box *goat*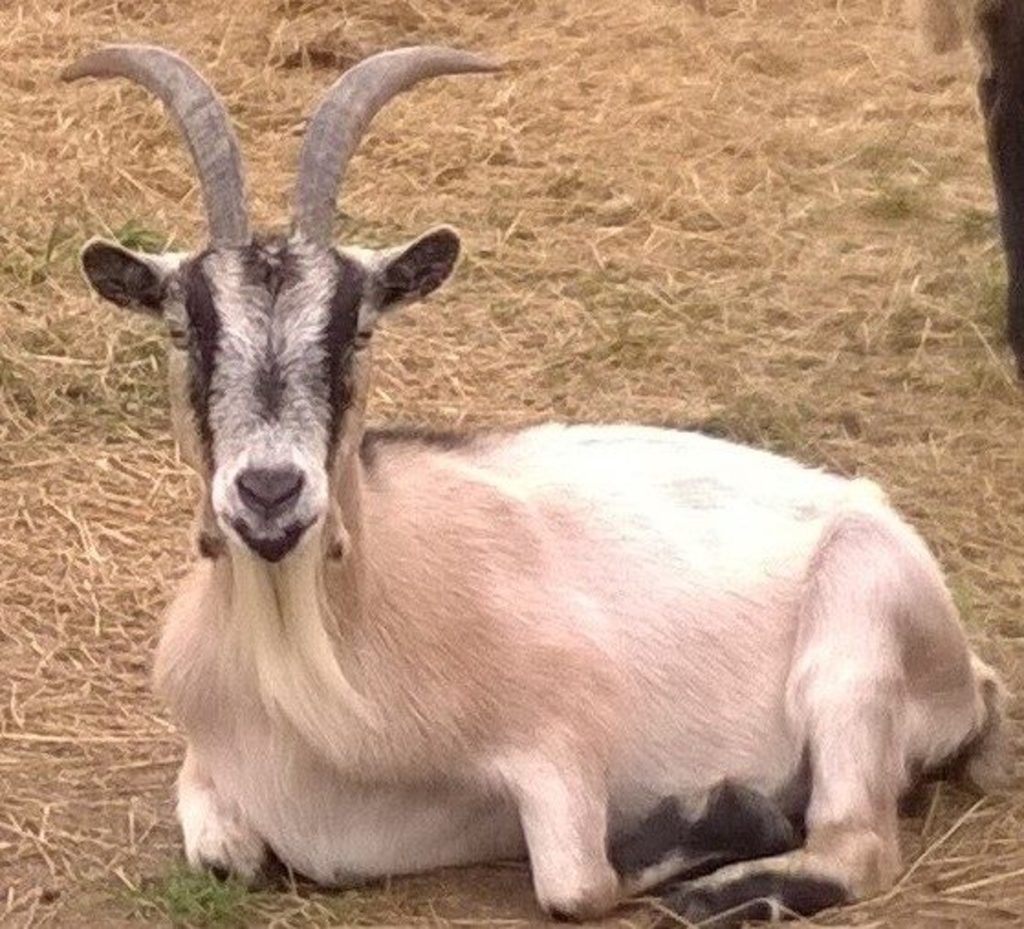
box=[60, 46, 1009, 927]
